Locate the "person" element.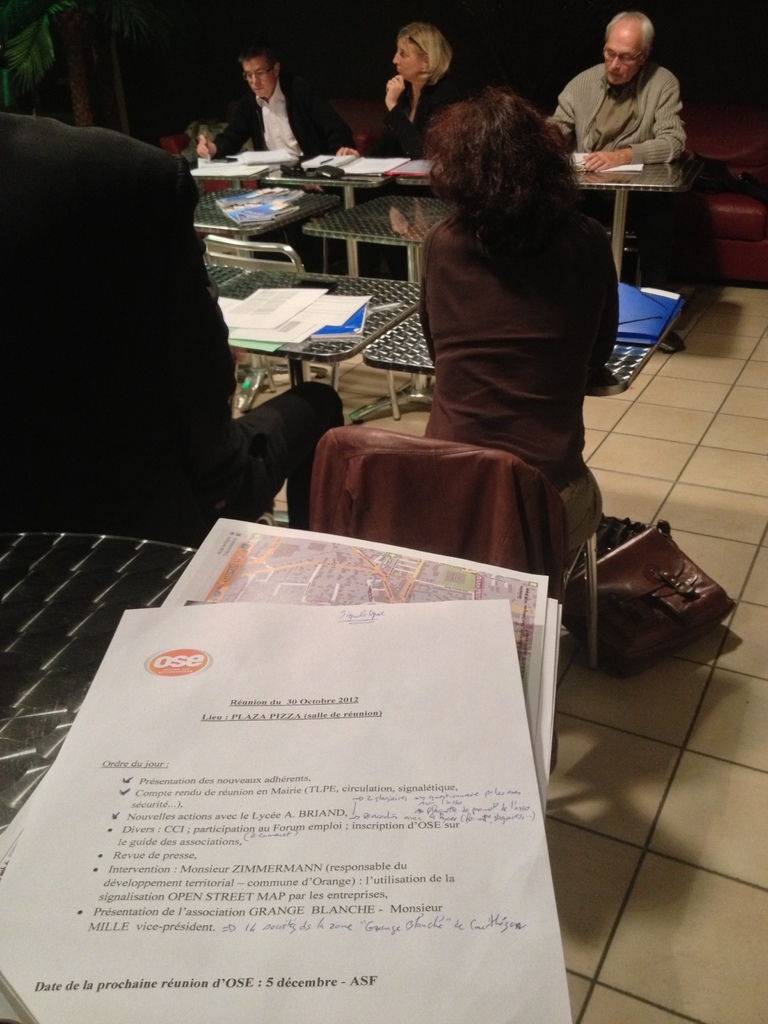
Element bbox: x1=421, y1=87, x2=647, y2=577.
